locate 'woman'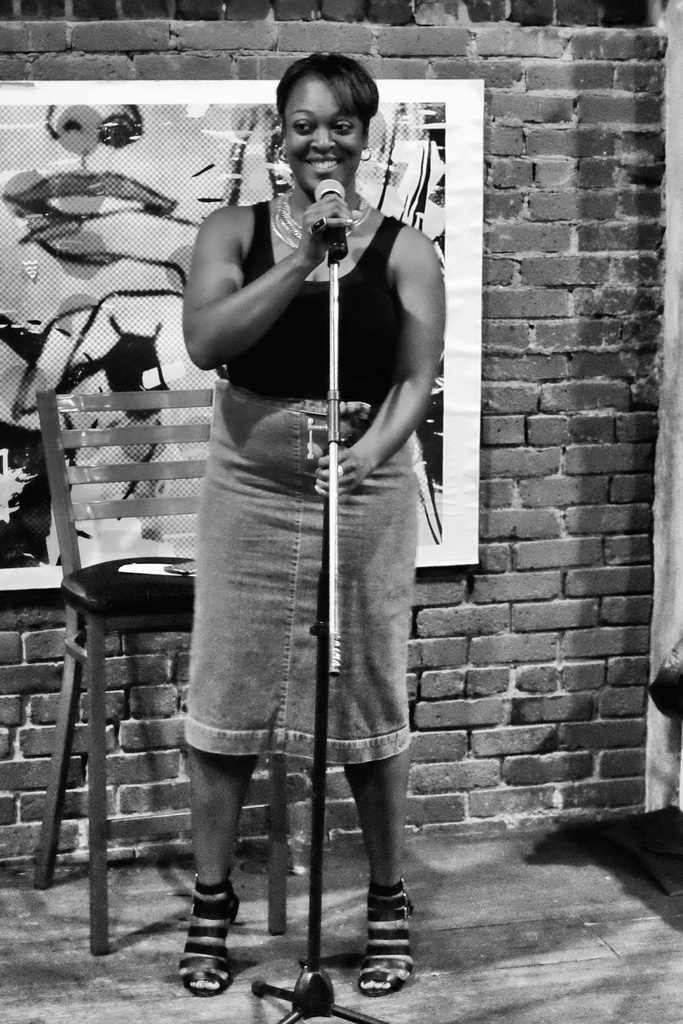
(164, 64, 513, 985)
